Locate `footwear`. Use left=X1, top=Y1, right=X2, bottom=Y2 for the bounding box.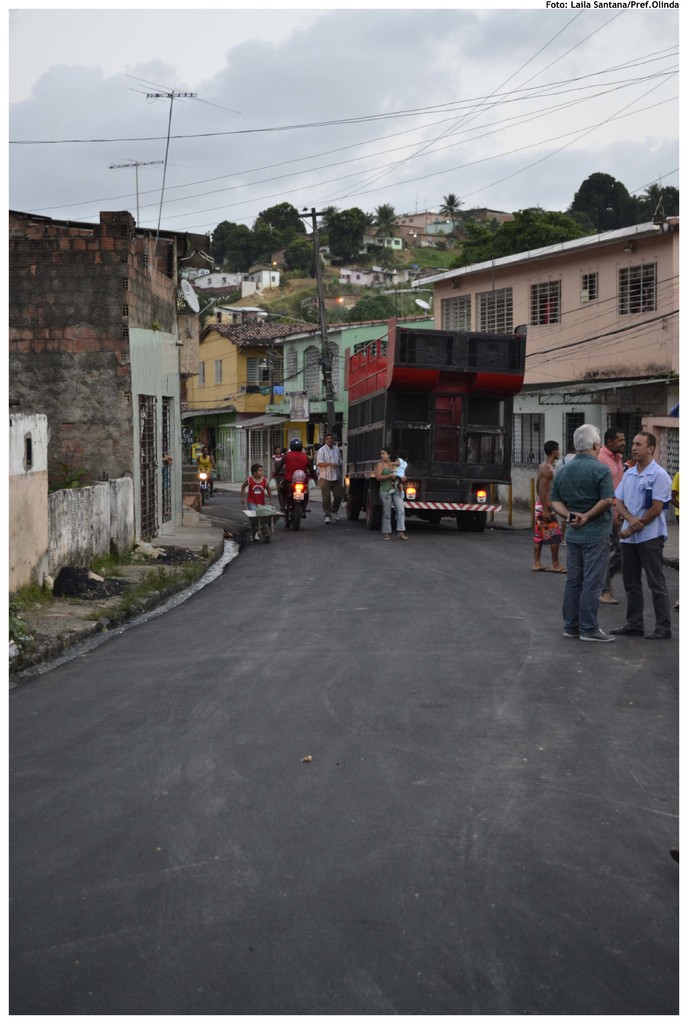
left=608, top=622, right=643, bottom=634.
